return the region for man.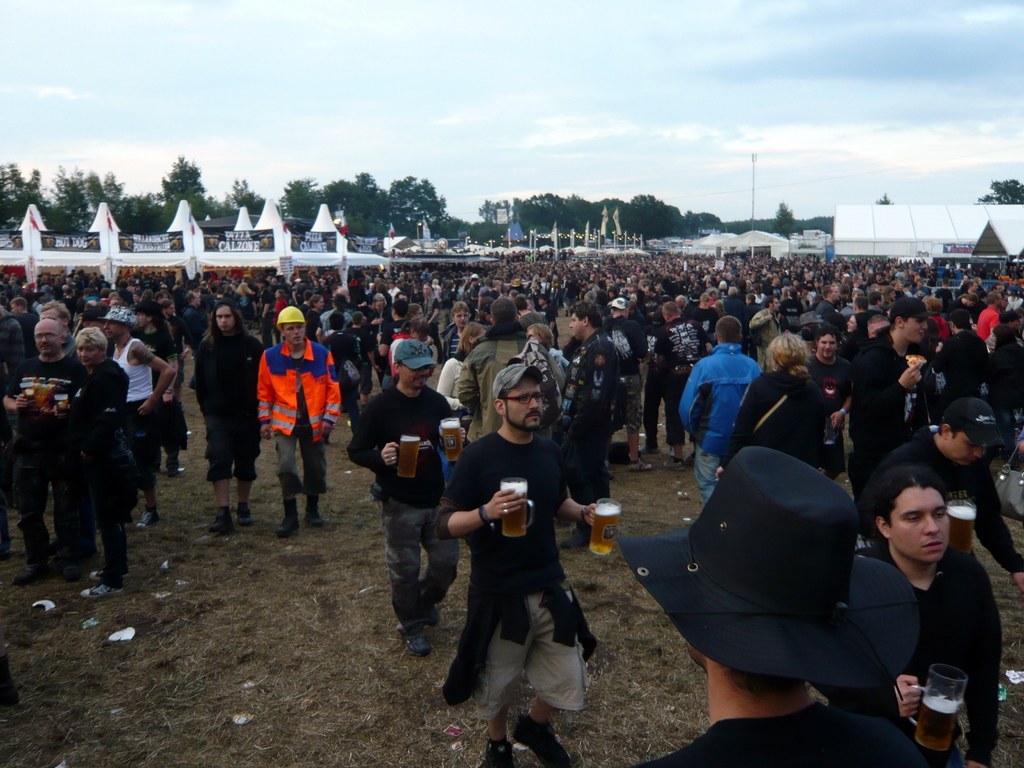
<box>650,301,710,466</box>.
